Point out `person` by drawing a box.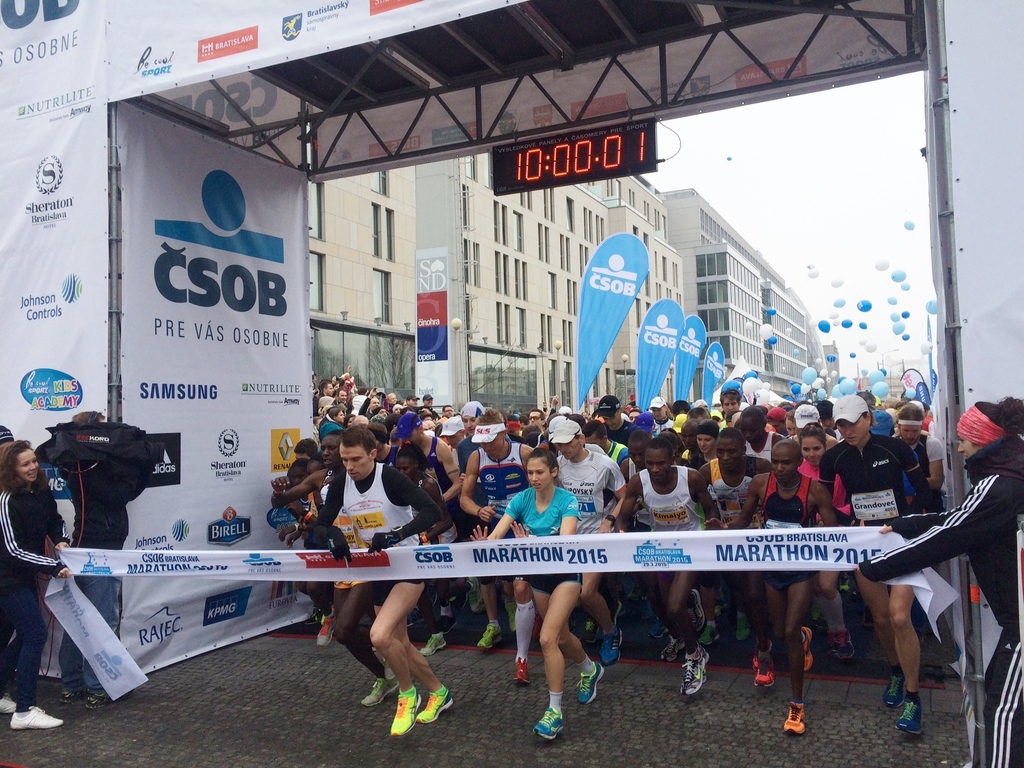
0,437,72,728.
